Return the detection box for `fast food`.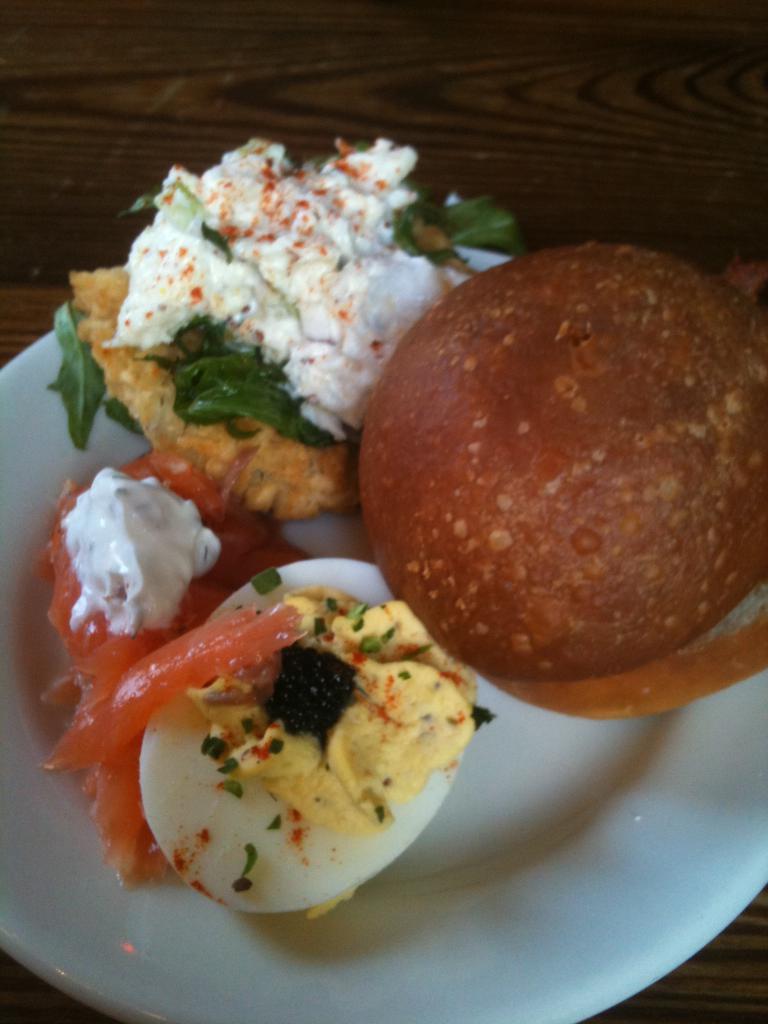
34,452,342,900.
